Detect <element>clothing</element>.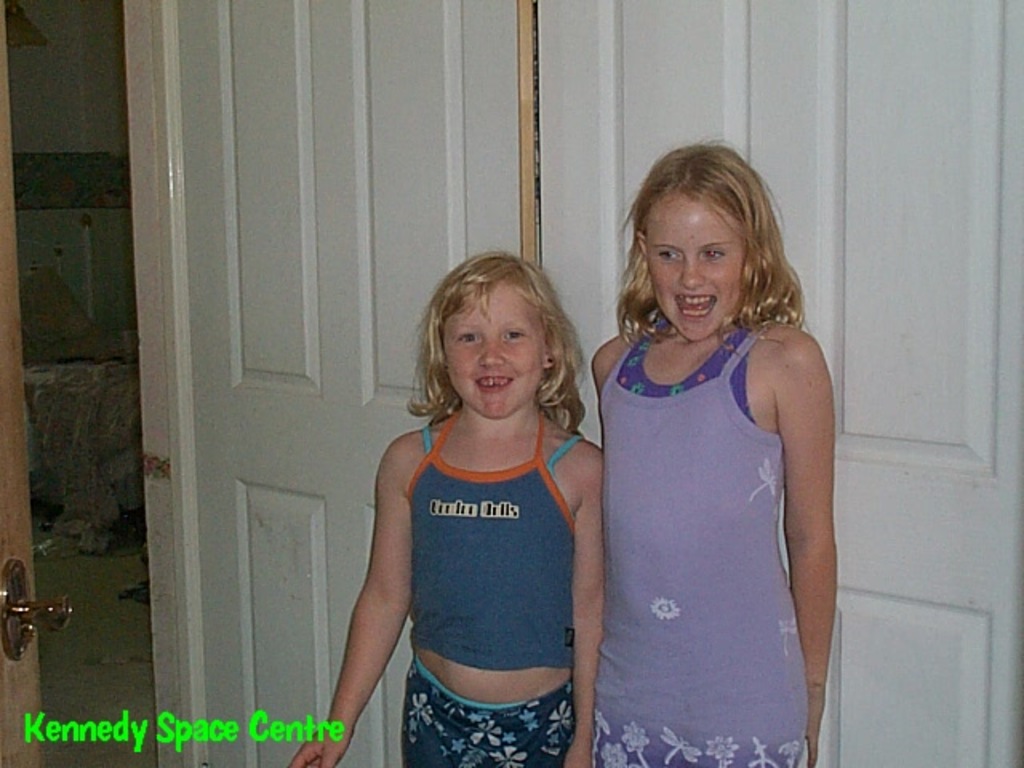
Detected at select_region(405, 411, 581, 667).
